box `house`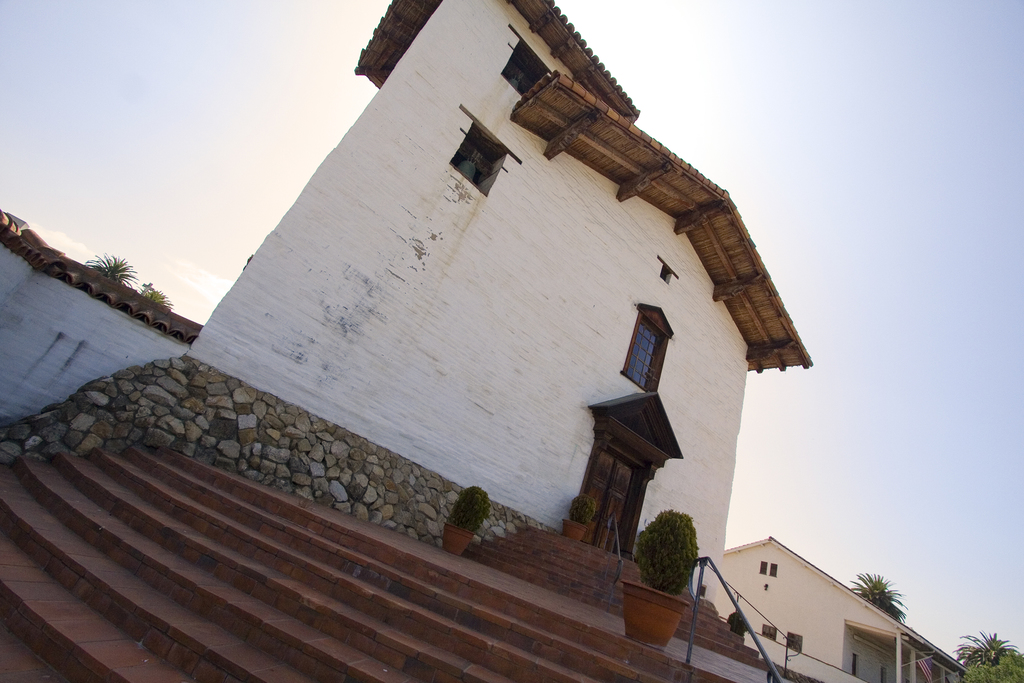
locate(0, 208, 207, 427)
